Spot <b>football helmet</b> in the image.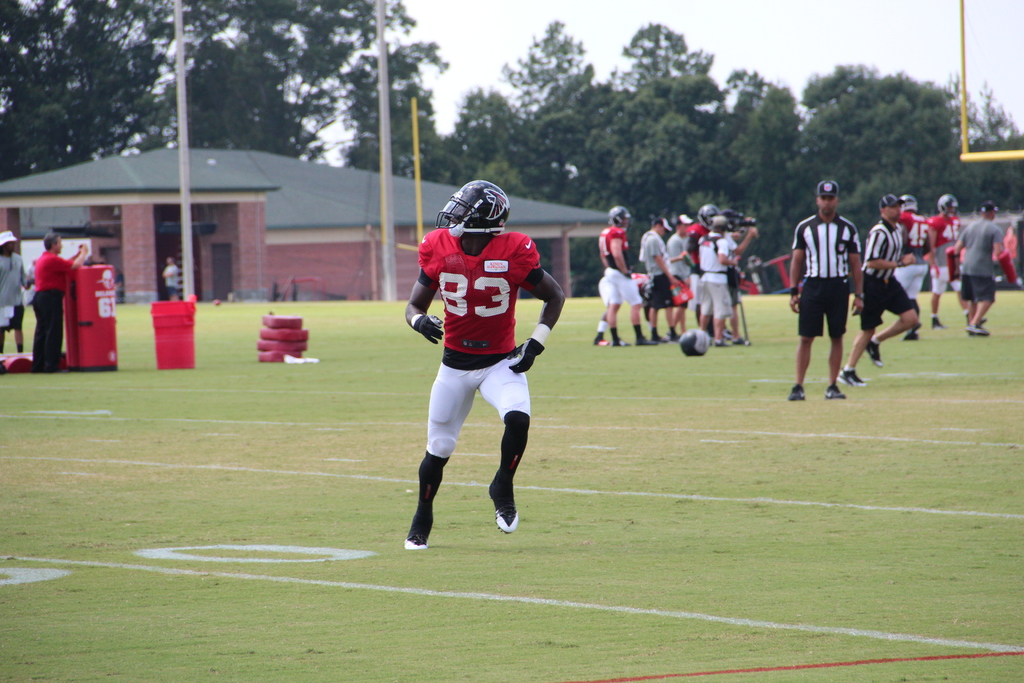
<b>football helmet</b> found at (left=431, top=177, right=512, bottom=234).
